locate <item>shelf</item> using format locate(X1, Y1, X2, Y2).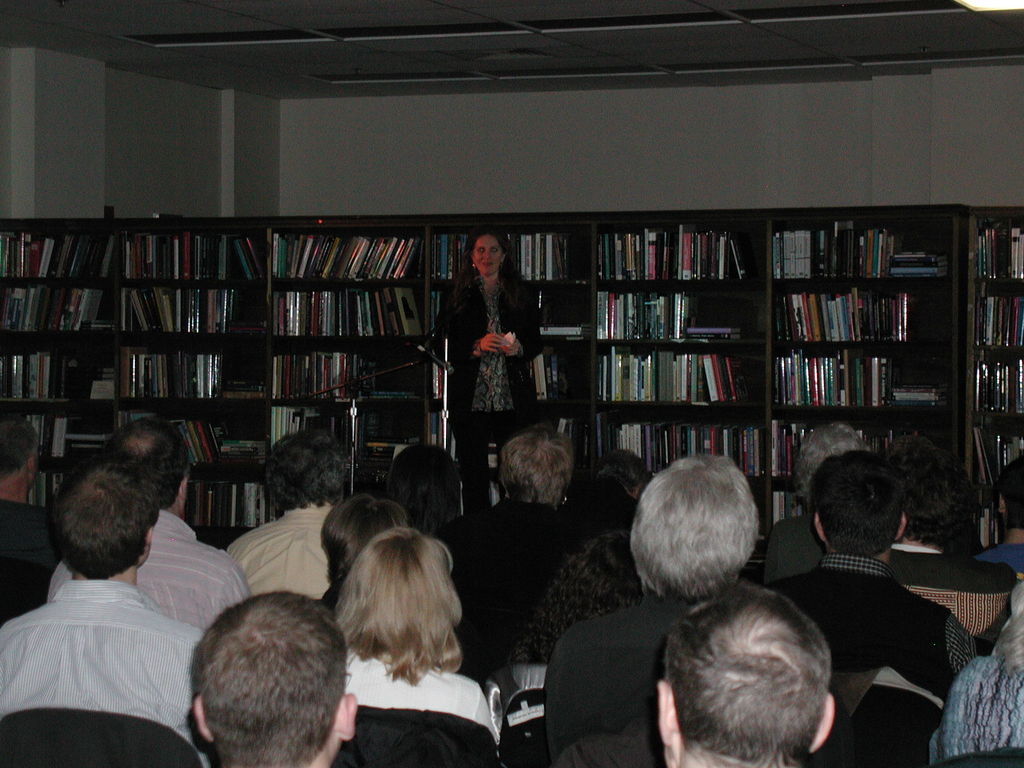
locate(591, 344, 809, 420).
